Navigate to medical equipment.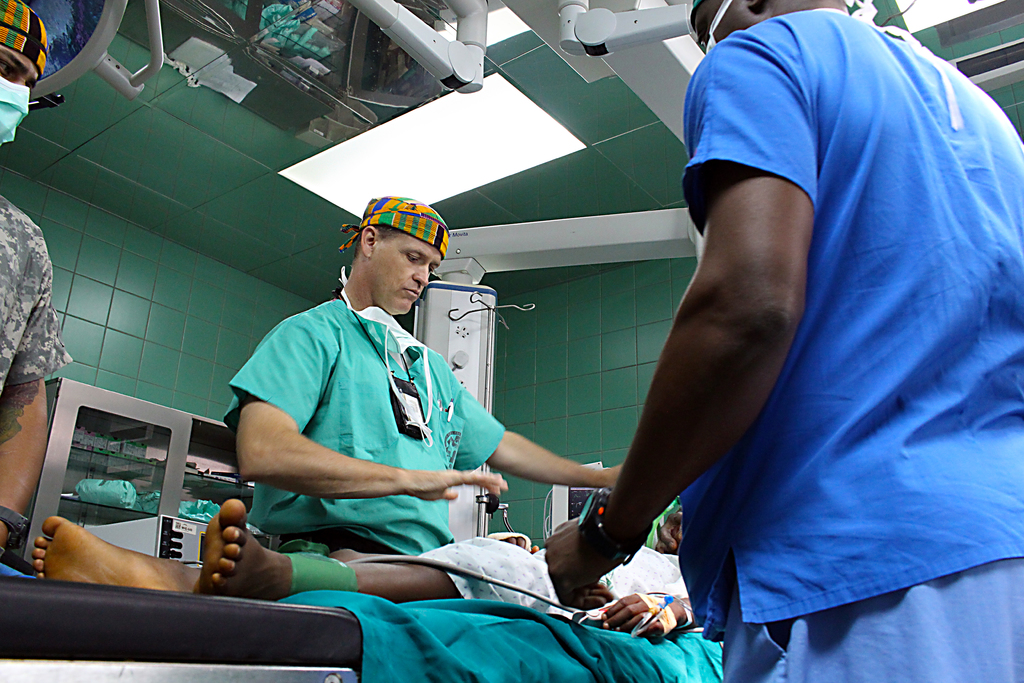
Navigation target: BBox(15, 0, 485, 146).
